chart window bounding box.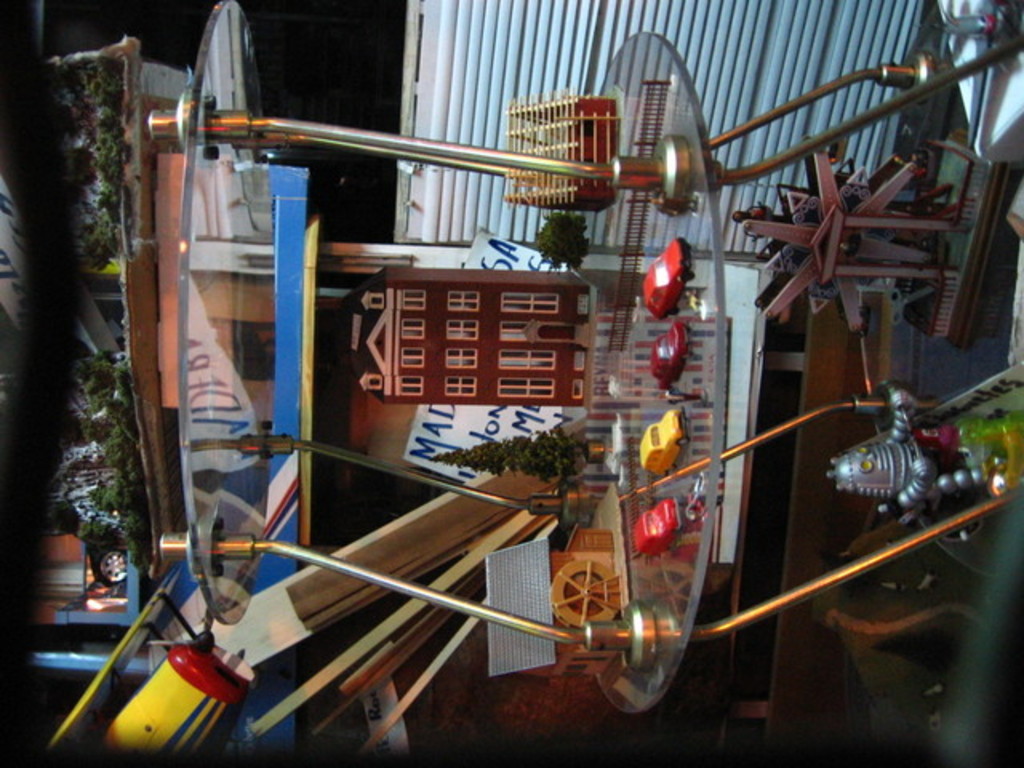
Charted: (x1=446, y1=344, x2=478, y2=373).
